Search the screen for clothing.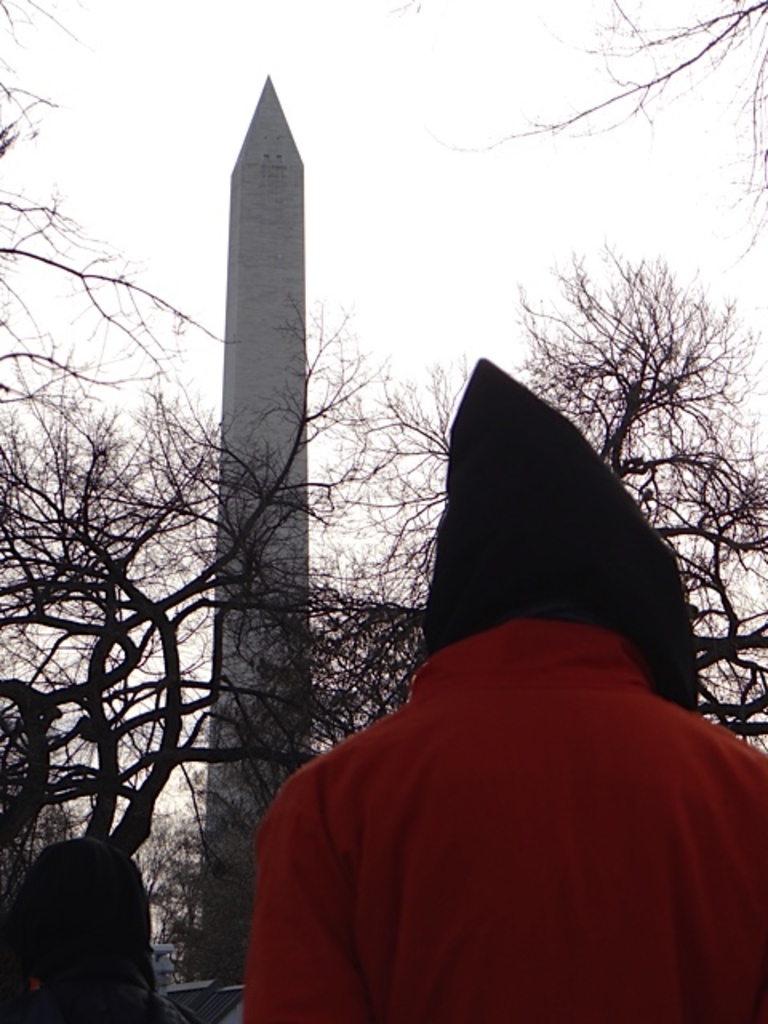
Found at {"x1": 0, "y1": 957, "x2": 205, "y2": 1022}.
